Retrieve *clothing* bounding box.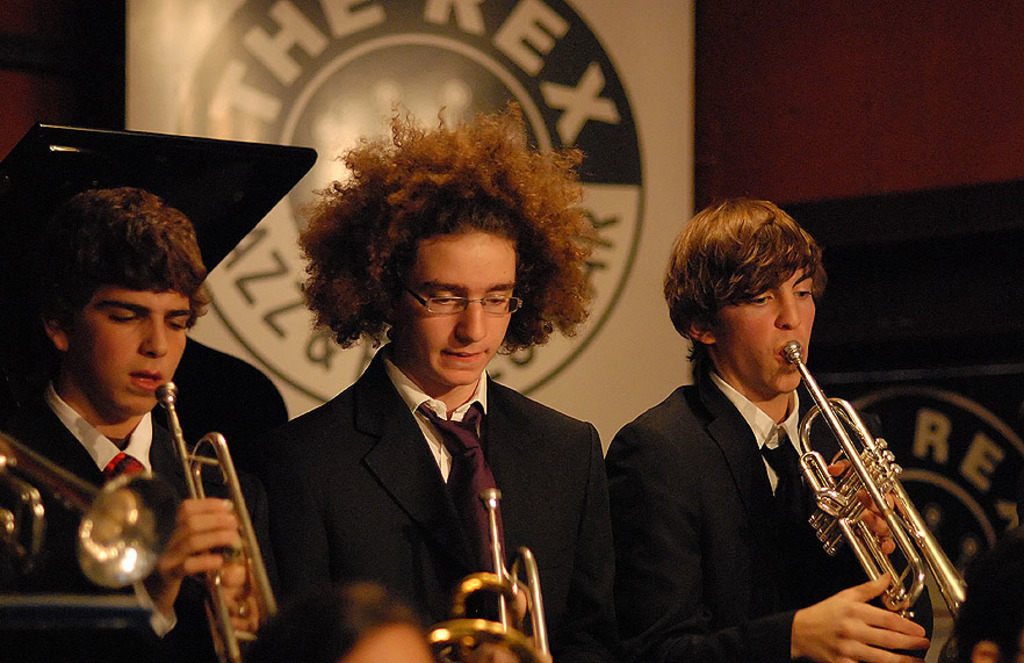
Bounding box: 245, 287, 597, 662.
